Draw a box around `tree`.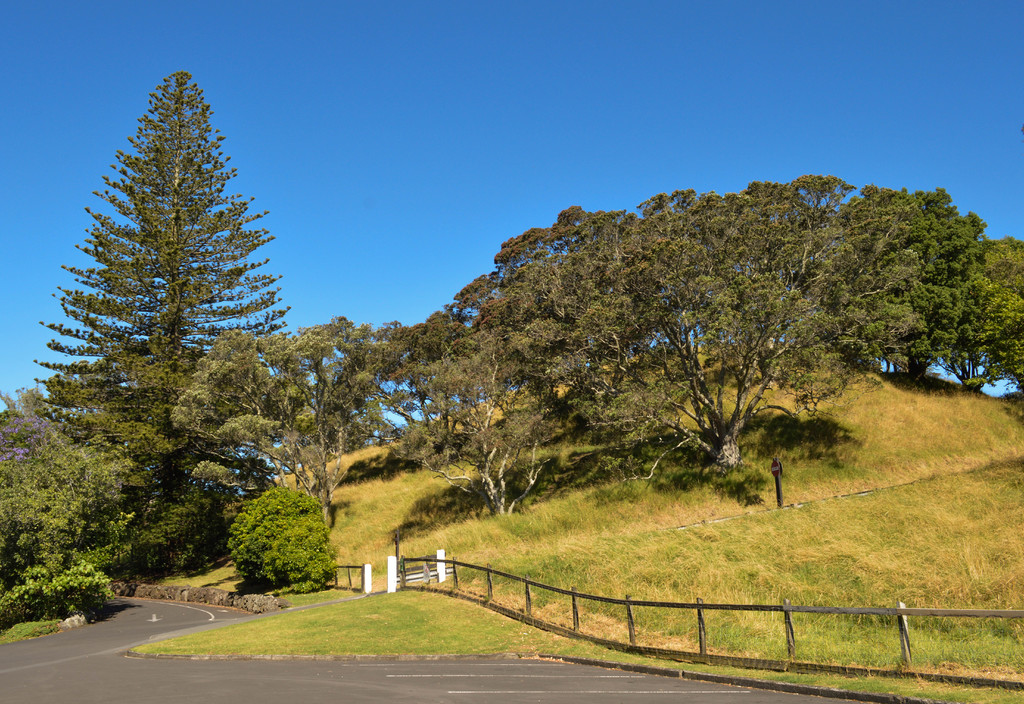
bbox(0, 423, 138, 616).
